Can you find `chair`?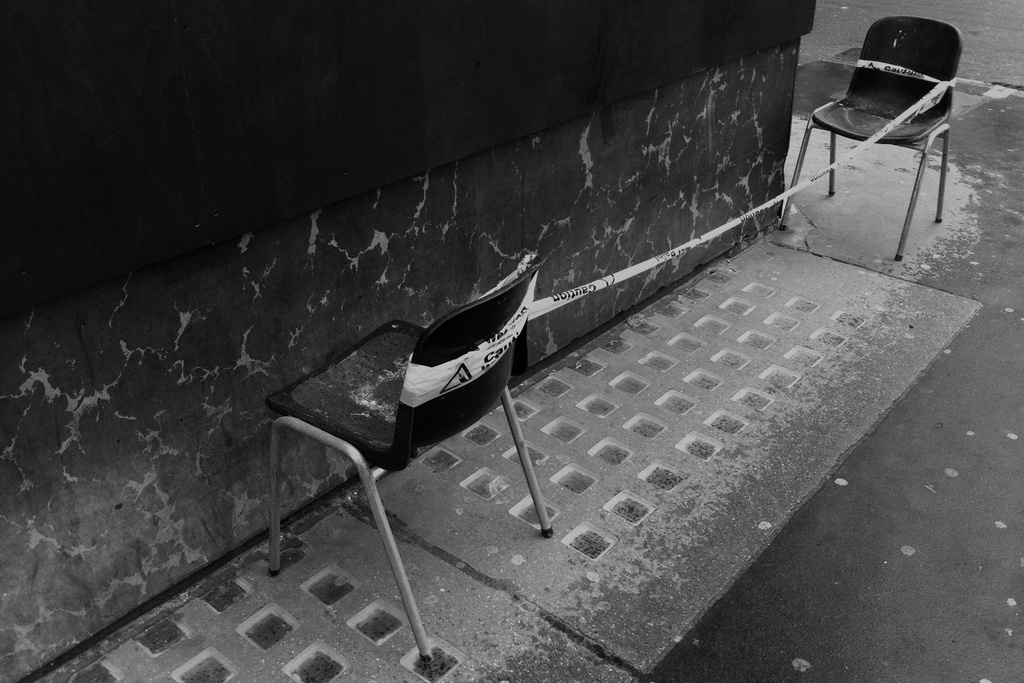
Yes, bounding box: left=805, top=12, right=974, bottom=263.
